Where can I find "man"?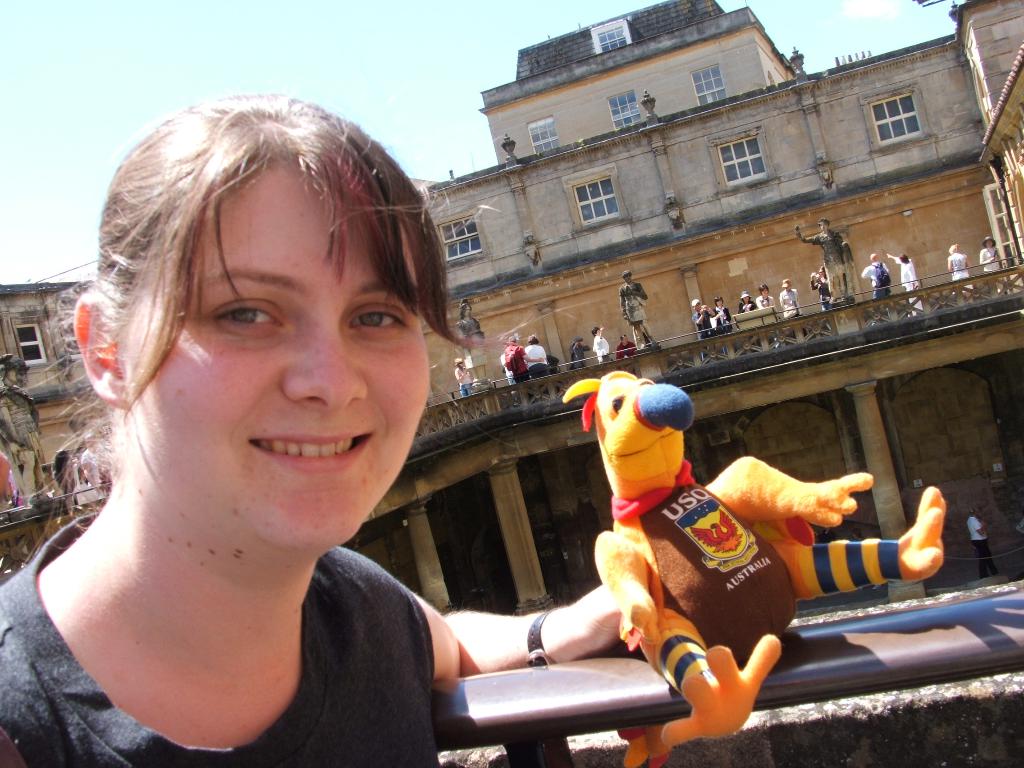
You can find it at (621, 332, 632, 357).
